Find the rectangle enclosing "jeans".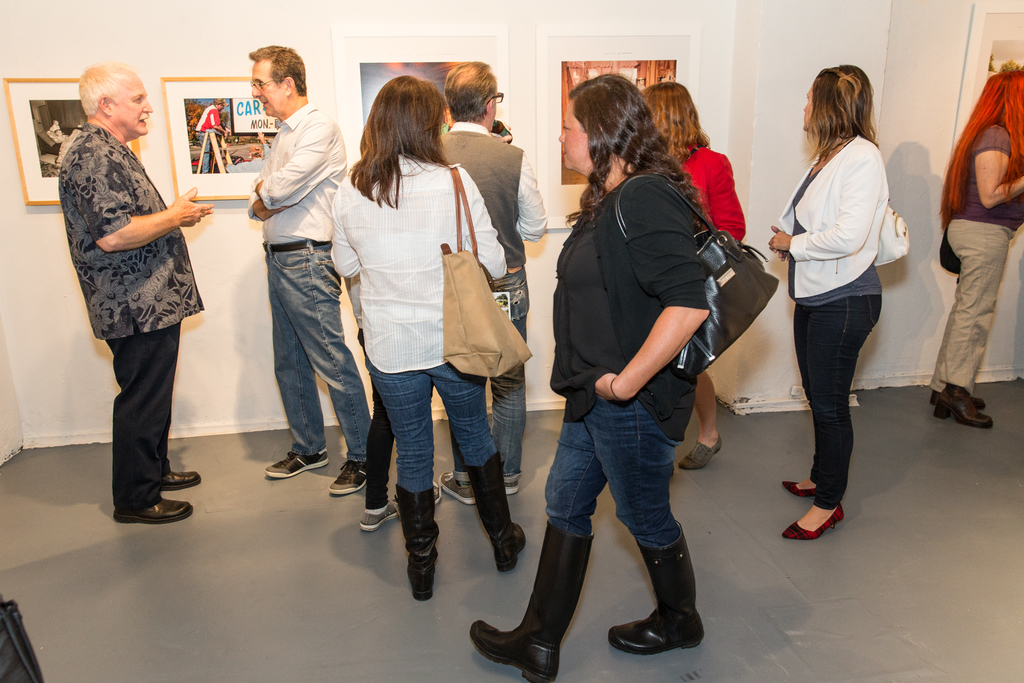
rect(800, 273, 890, 534).
